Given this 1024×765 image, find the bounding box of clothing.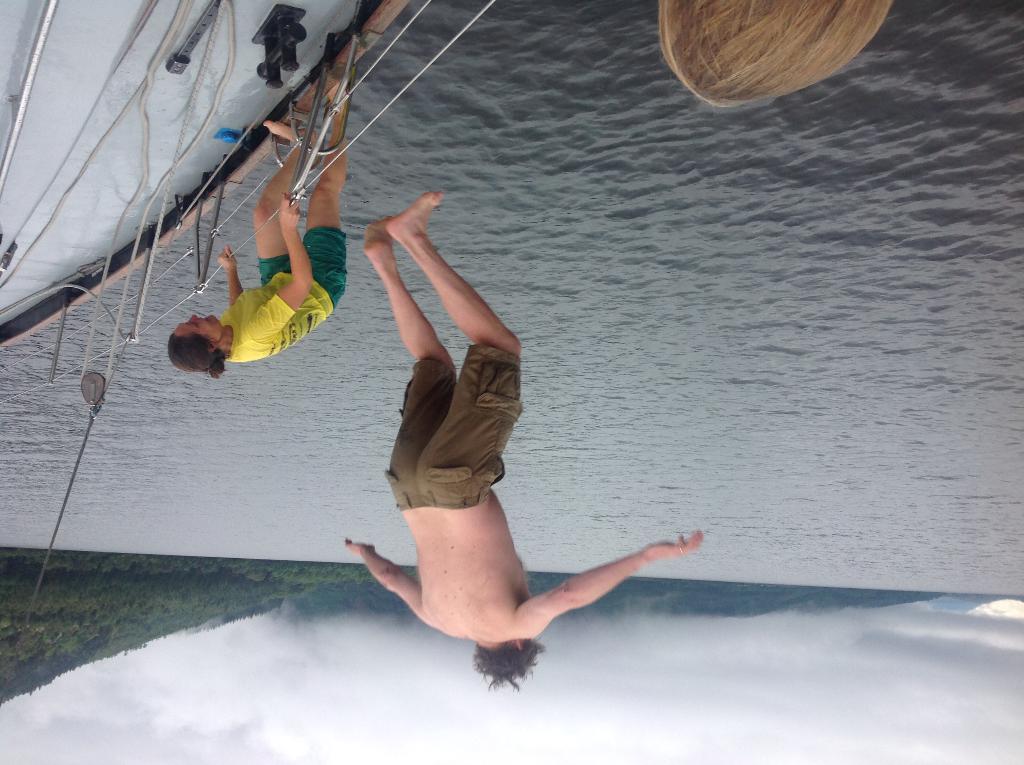
<region>189, 215, 340, 375</region>.
